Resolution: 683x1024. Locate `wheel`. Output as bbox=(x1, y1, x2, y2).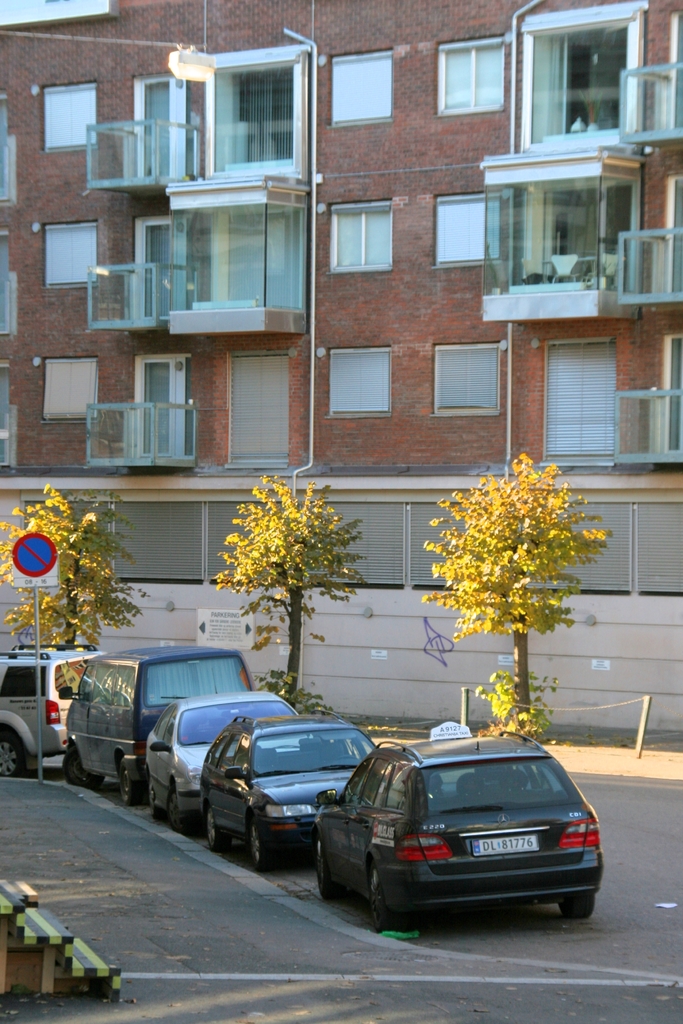
bbox=(166, 788, 190, 833).
